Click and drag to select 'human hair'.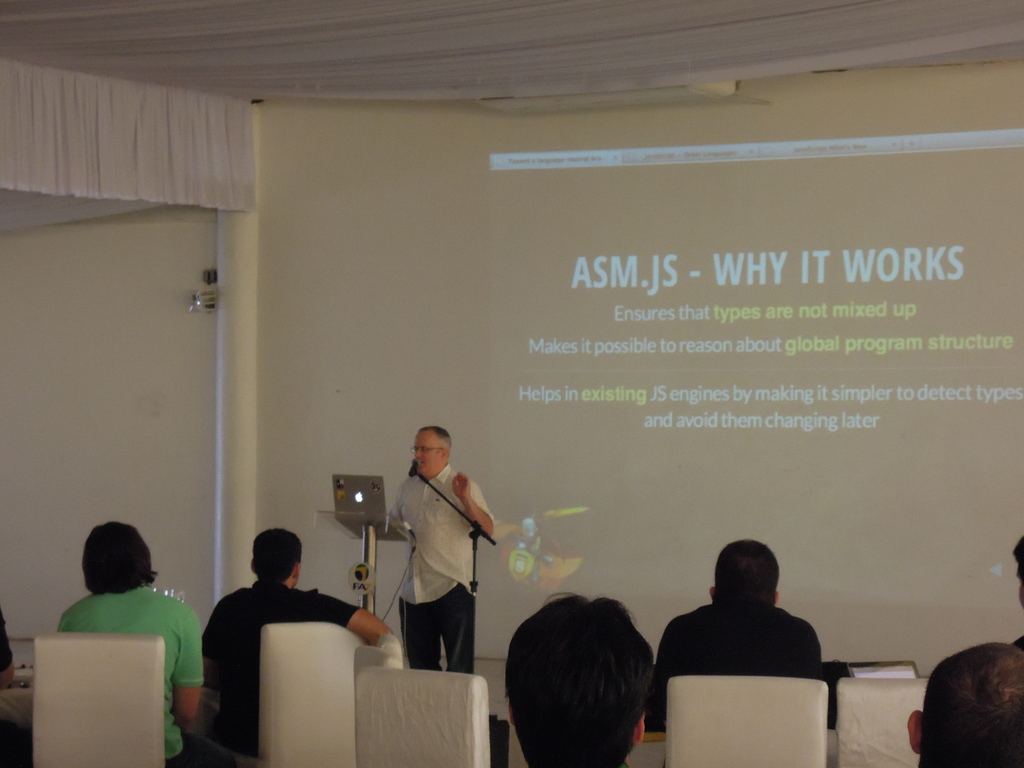
Selection: (left=499, top=580, right=658, bottom=762).
